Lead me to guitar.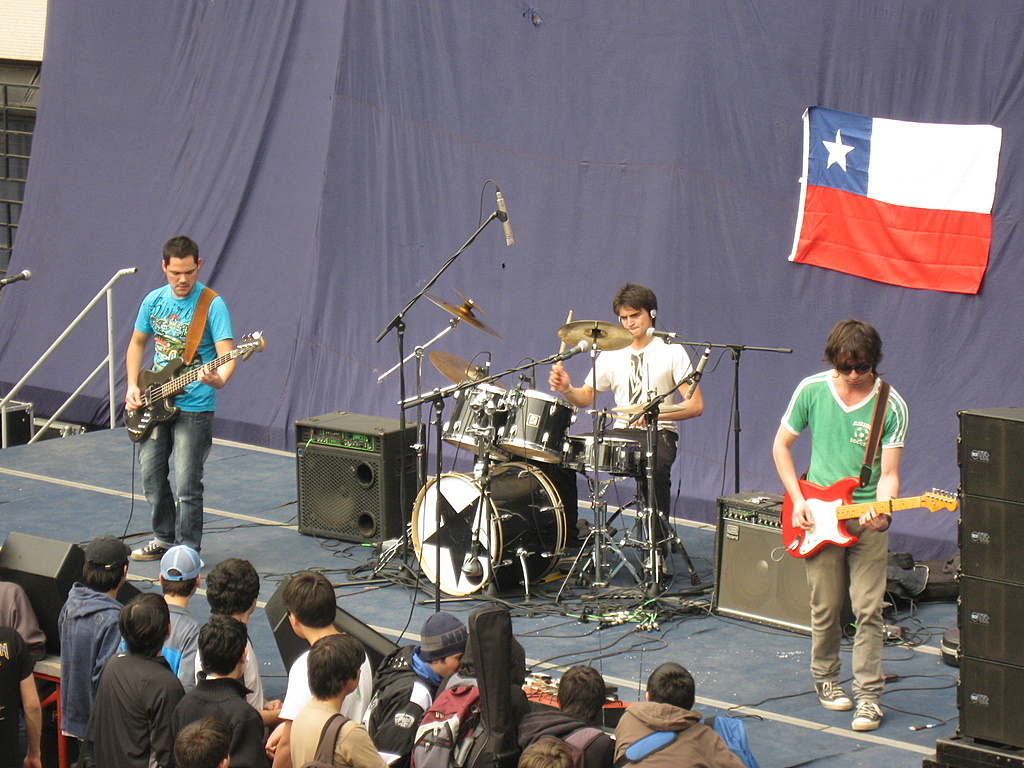
Lead to crop(107, 328, 244, 432).
